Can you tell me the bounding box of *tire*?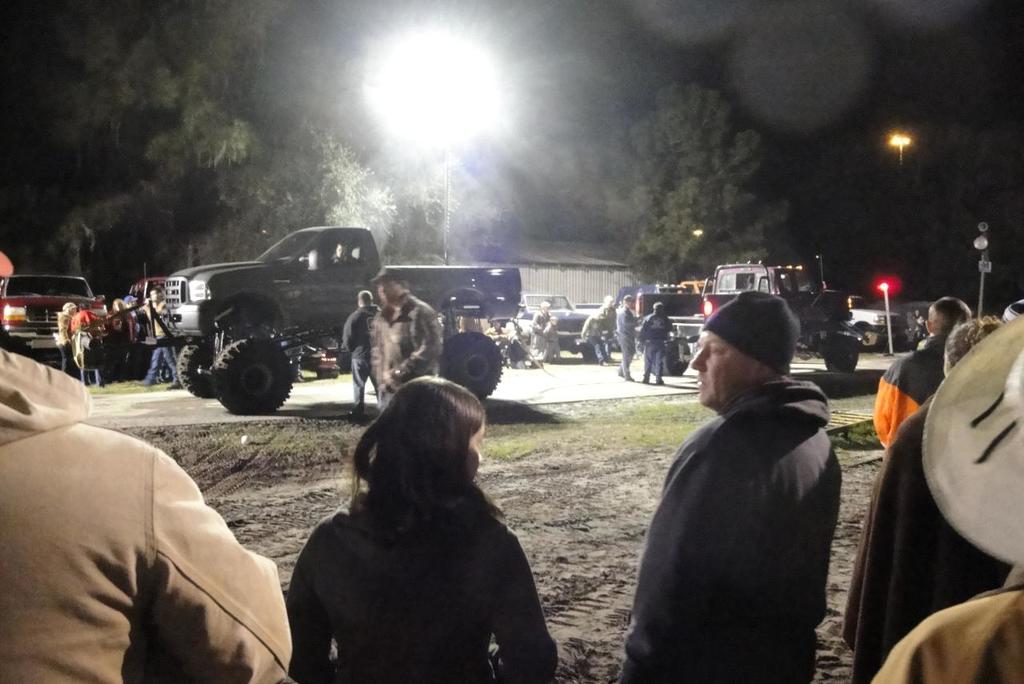
x1=649 y1=340 x2=688 y2=374.
